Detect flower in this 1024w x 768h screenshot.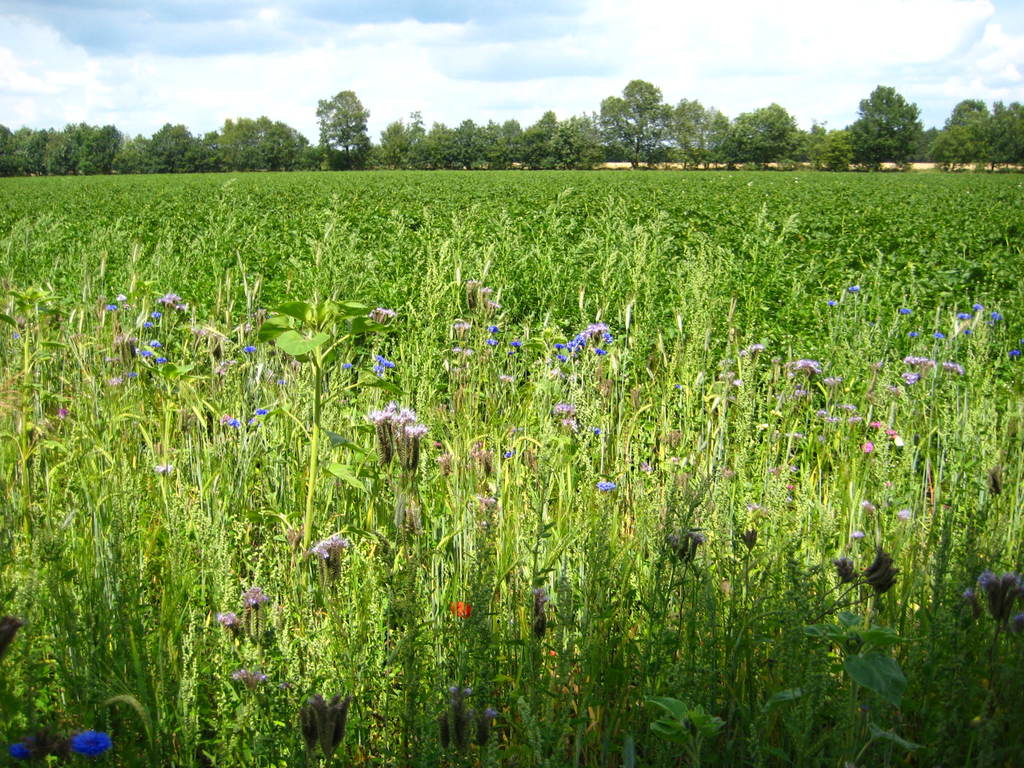
Detection: [left=241, top=586, right=267, bottom=604].
